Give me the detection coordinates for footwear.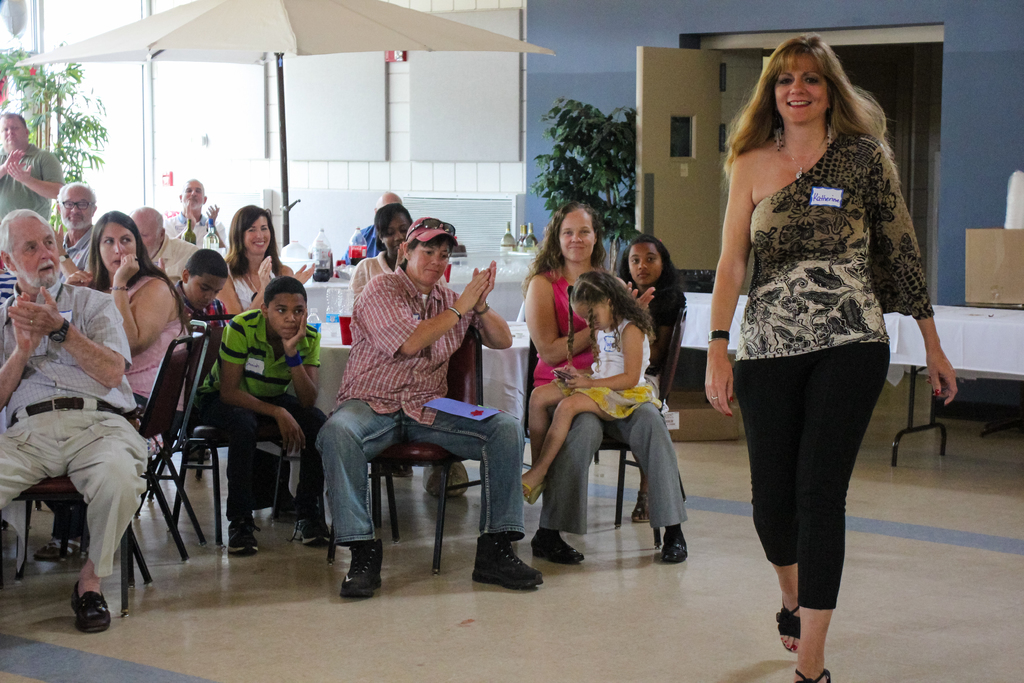
772,599,804,655.
